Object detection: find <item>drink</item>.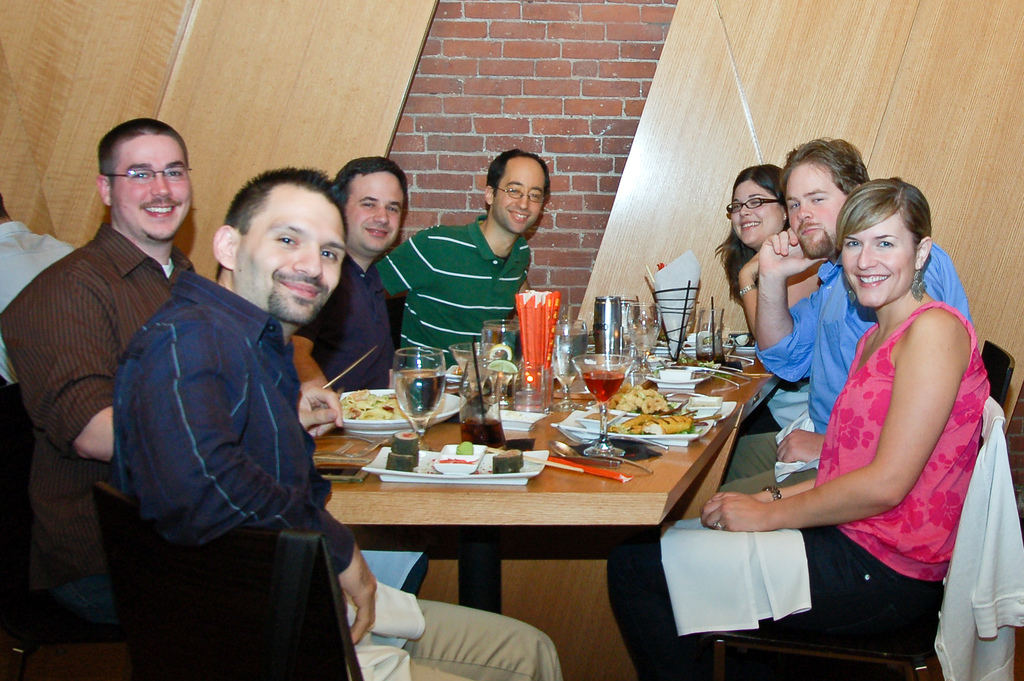
region(459, 418, 504, 443).
